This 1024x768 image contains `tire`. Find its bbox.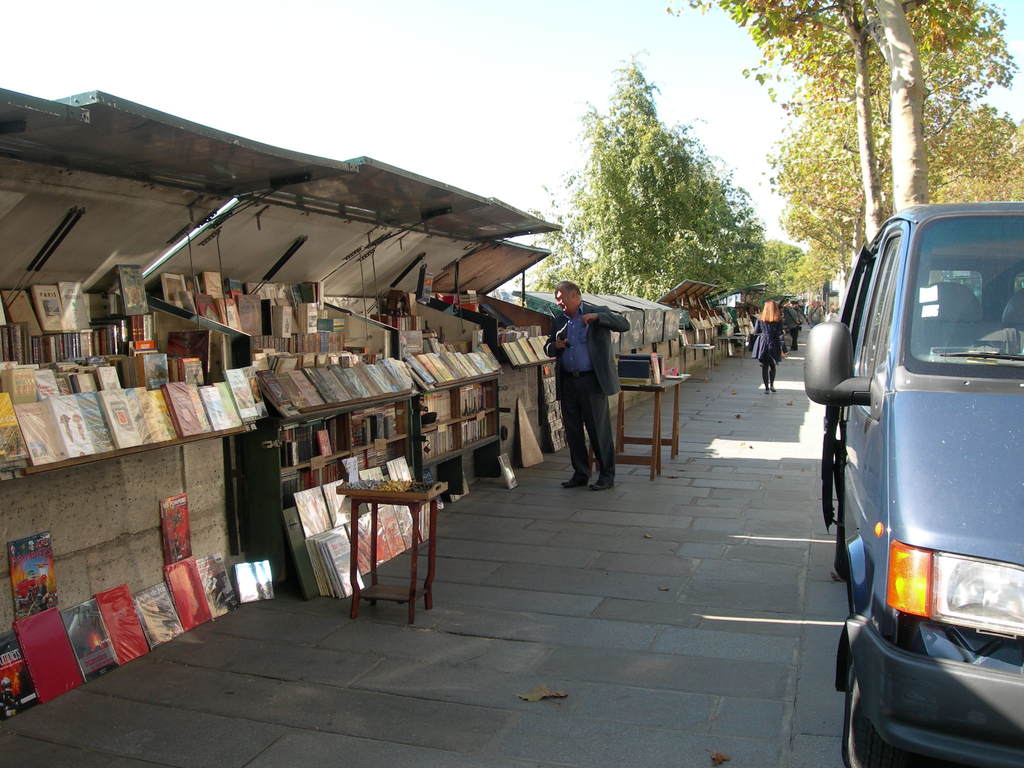
x1=839, y1=661, x2=891, y2=767.
